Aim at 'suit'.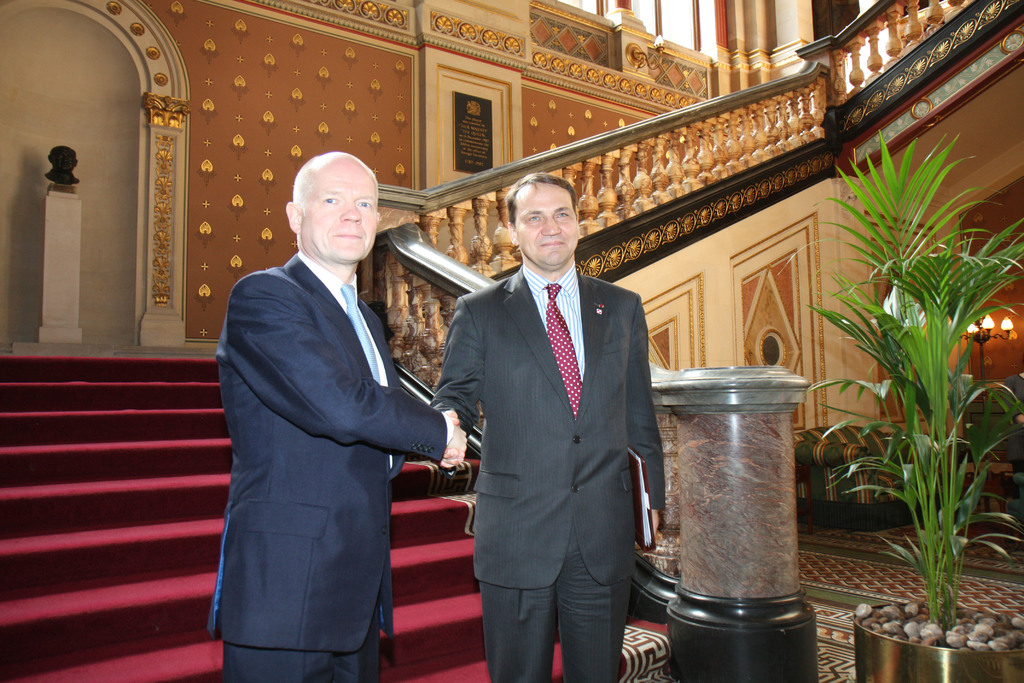
Aimed at l=210, t=253, r=447, b=682.
